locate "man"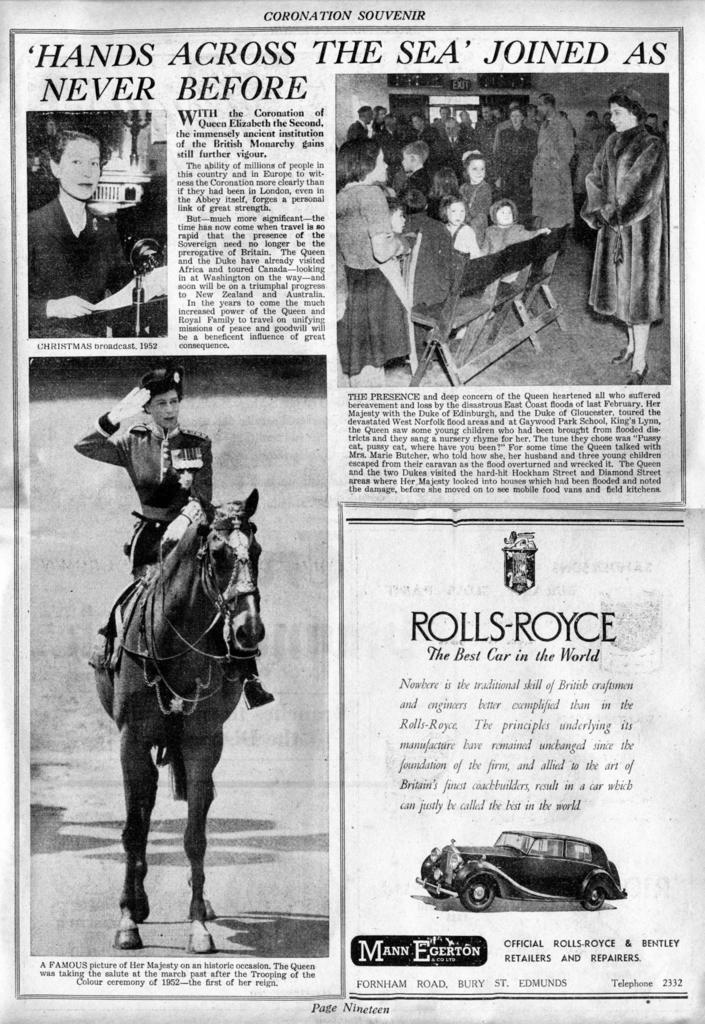
locate(381, 113, 395, 134)
